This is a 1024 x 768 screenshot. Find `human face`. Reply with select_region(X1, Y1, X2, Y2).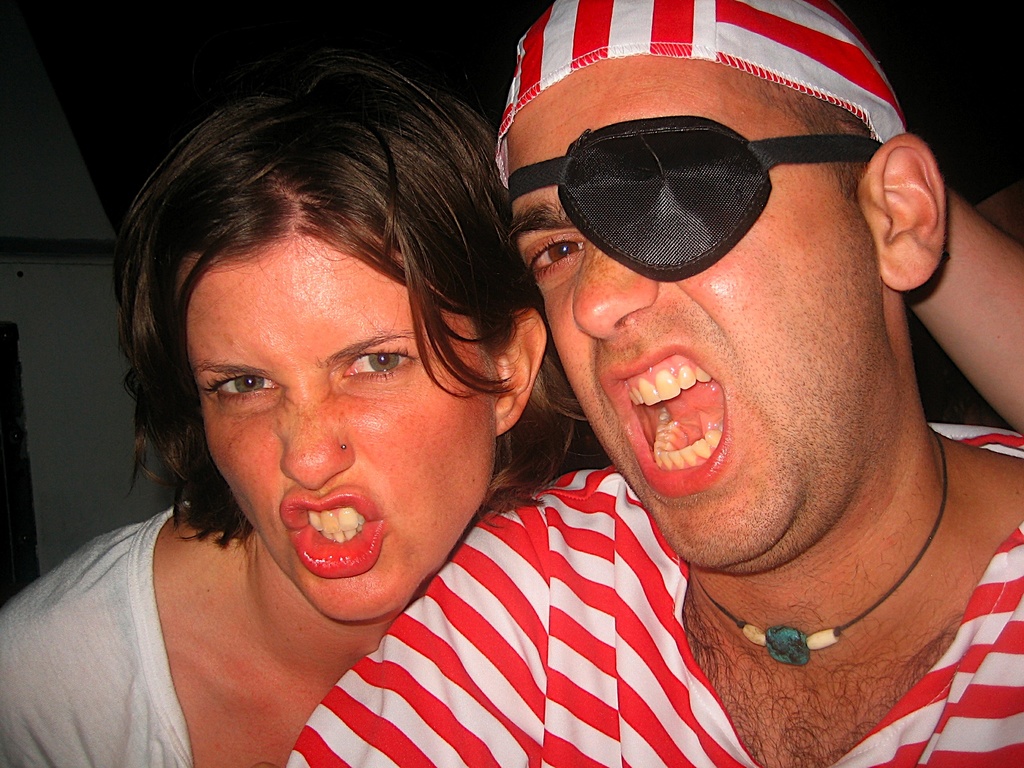
select_region(507, 56, 883, 568).
